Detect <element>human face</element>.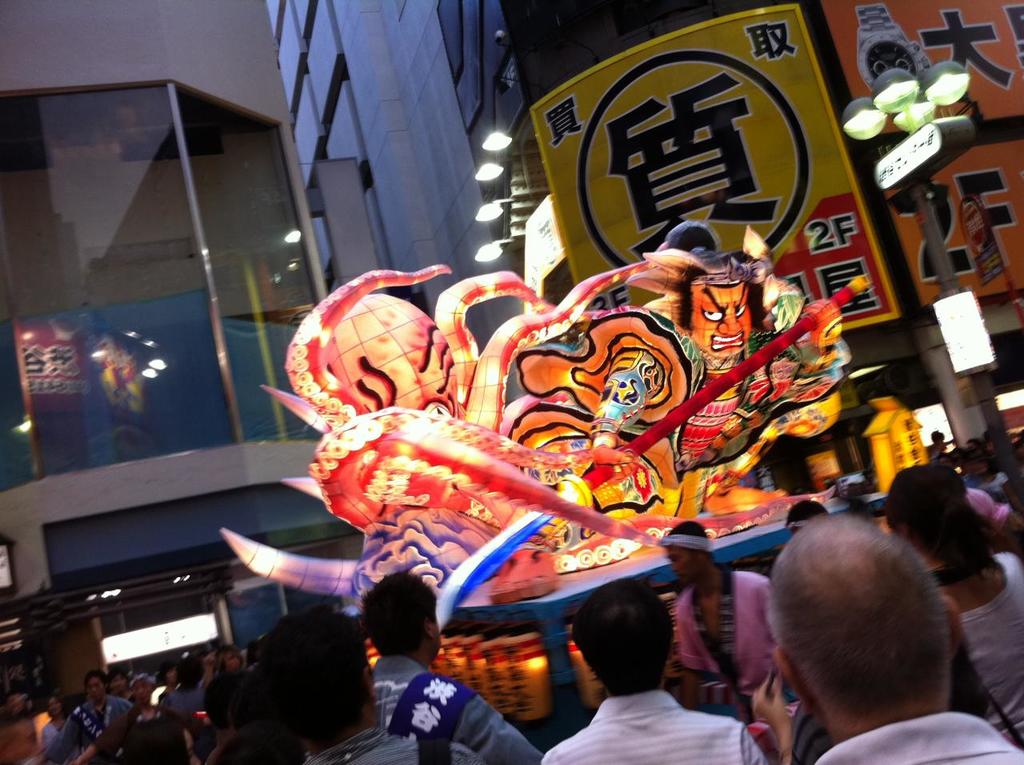
Detected at crop(225, 652, 241, 672).
